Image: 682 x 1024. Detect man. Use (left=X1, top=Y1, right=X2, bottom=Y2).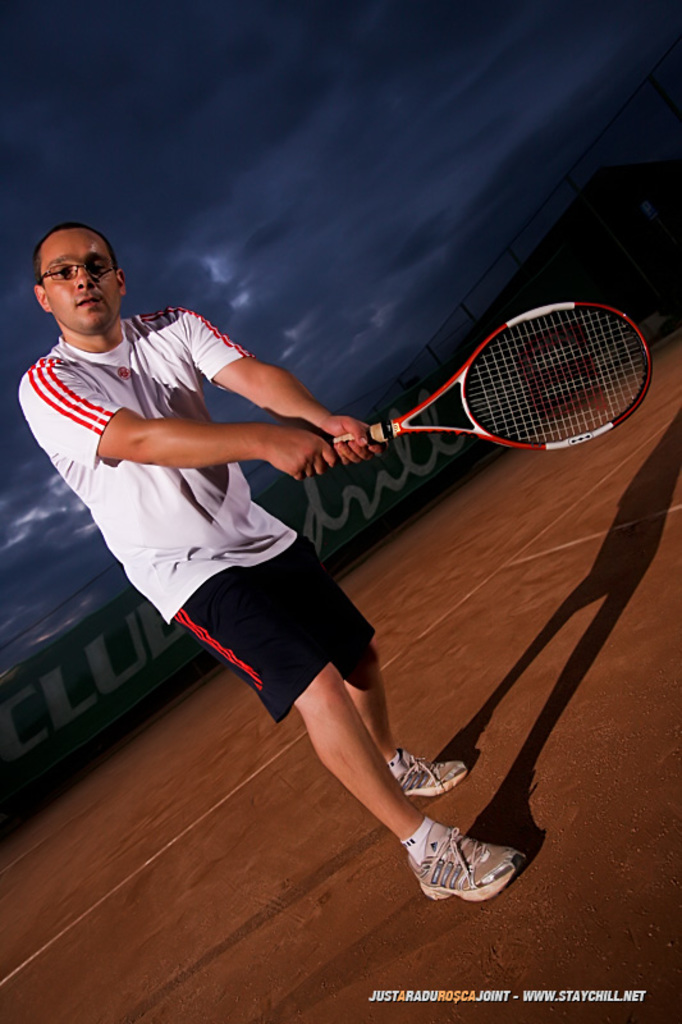
(left=18, top=218, right=523, bottom=904).
